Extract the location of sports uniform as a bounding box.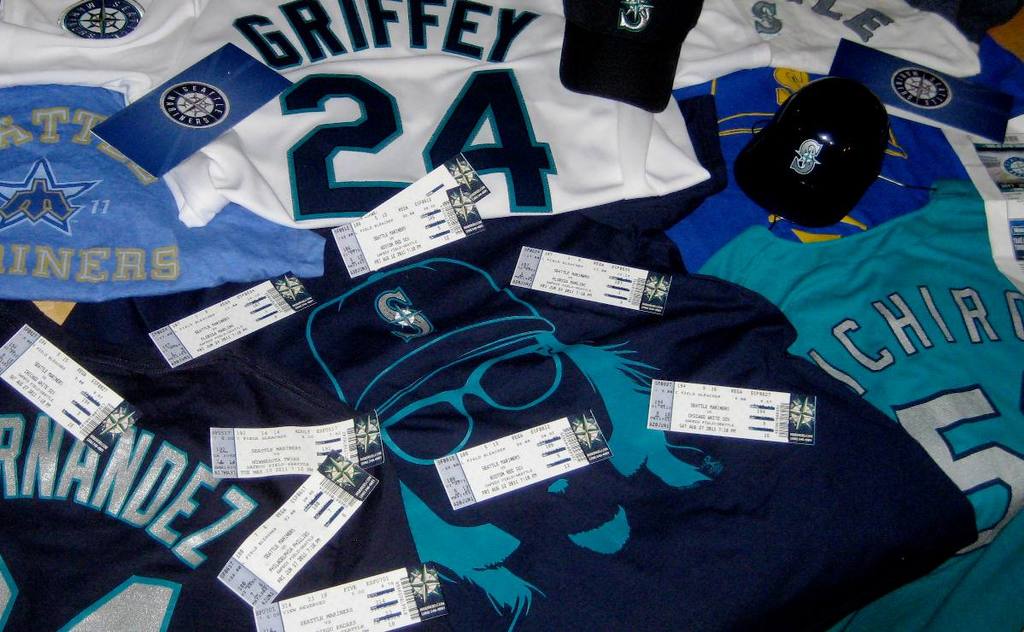
[left=186, top=0, right=709, bottom=231].
